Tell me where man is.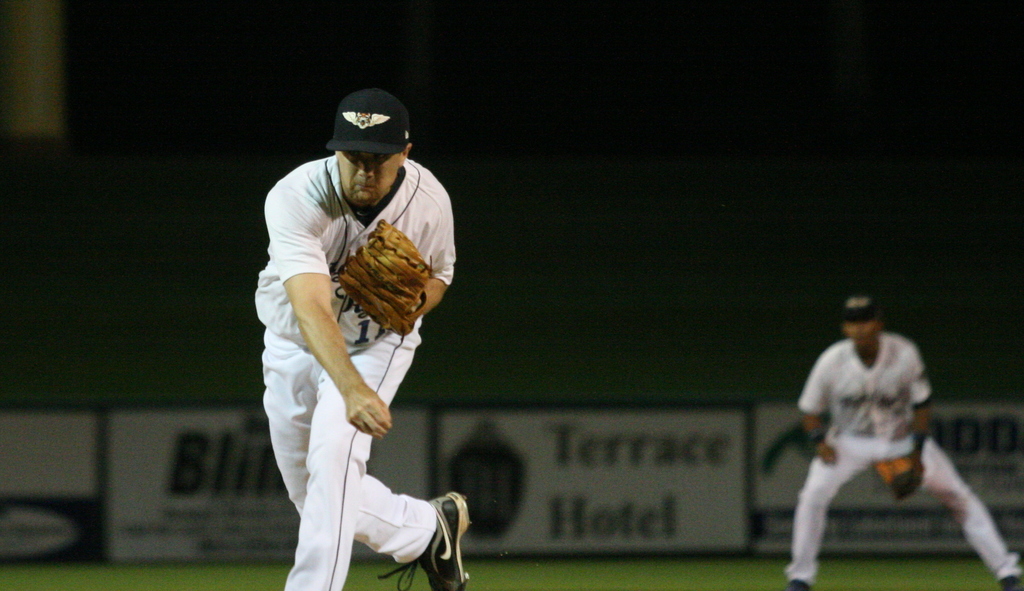
man is at (x1=780, y1=281, x2=983, y2=585).
